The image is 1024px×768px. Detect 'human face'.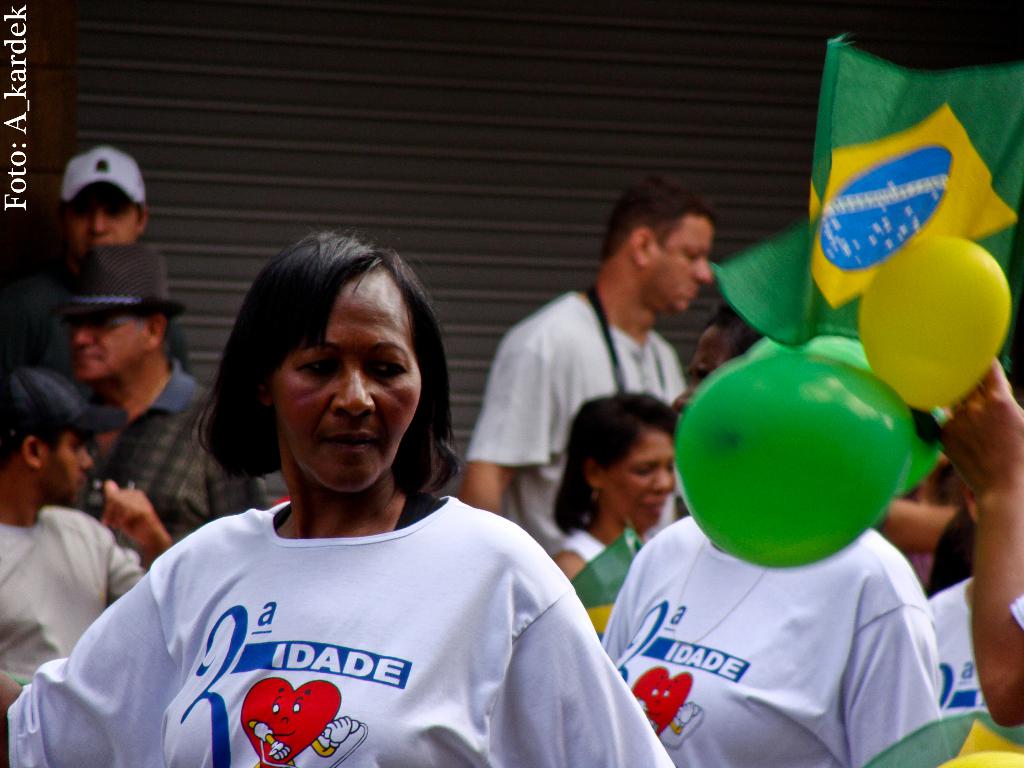
Detection: (x1=652, y1=223, x2=711, y2=323).
